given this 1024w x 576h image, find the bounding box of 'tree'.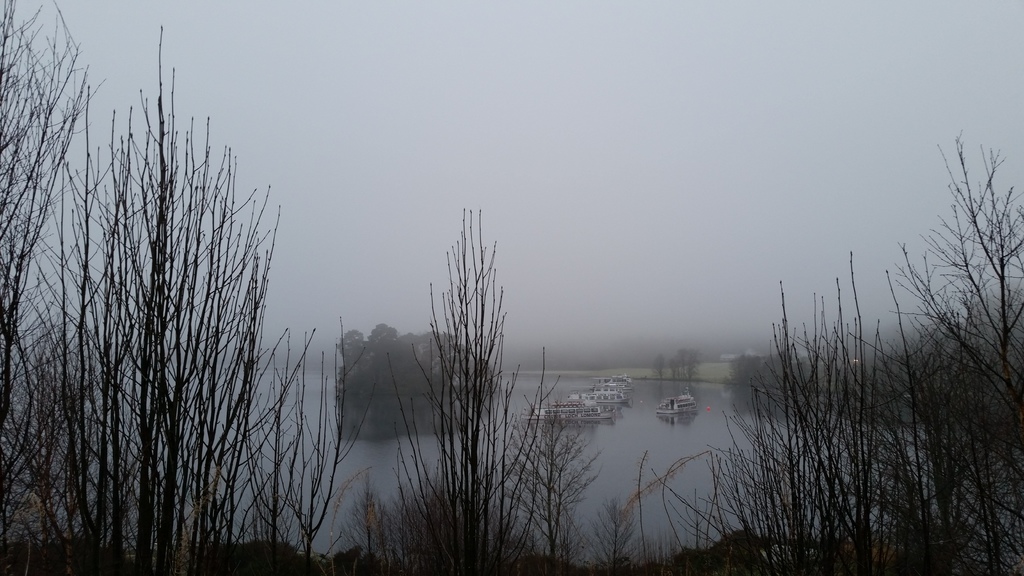
(312, 196, 639, 575).
